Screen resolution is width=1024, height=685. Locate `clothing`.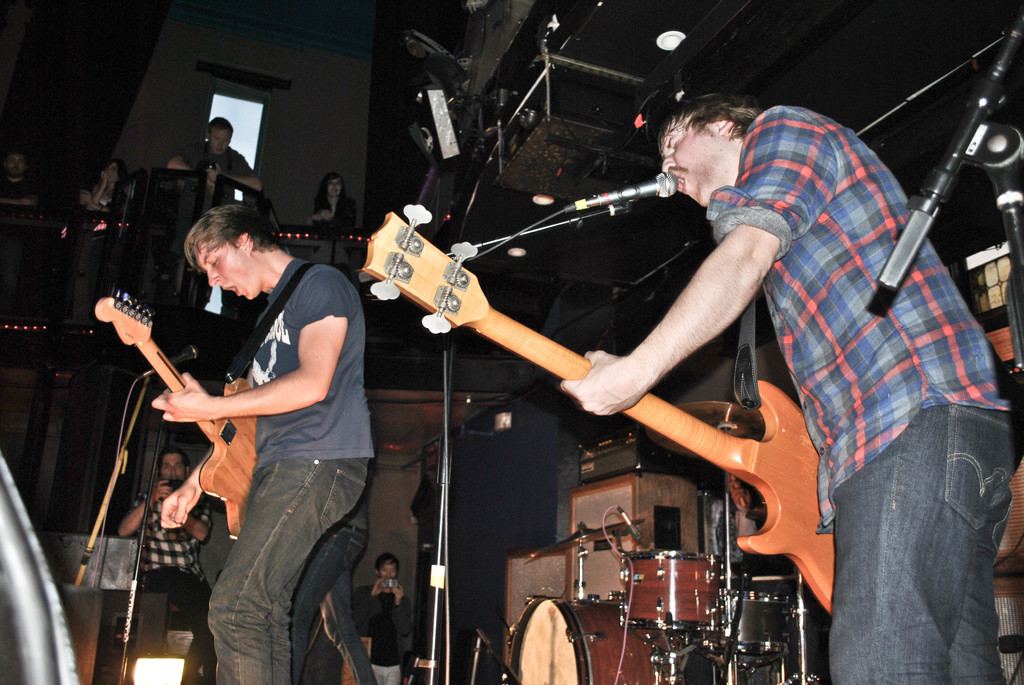
Rect(209, 262, 378, 684).
